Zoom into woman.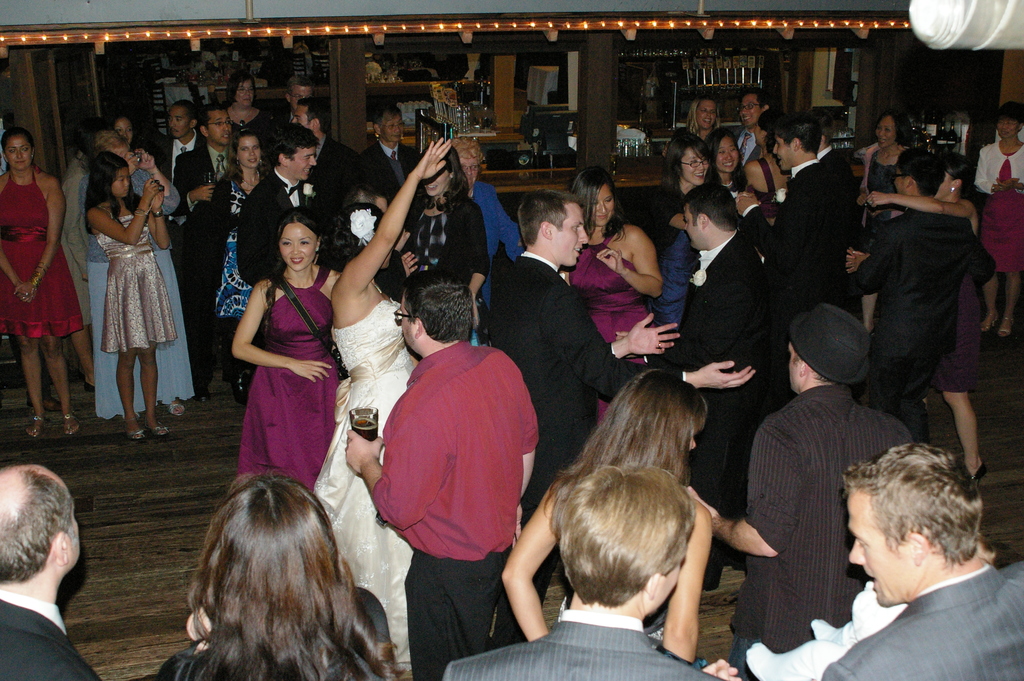
Zoom target: 227/69/280/147.
